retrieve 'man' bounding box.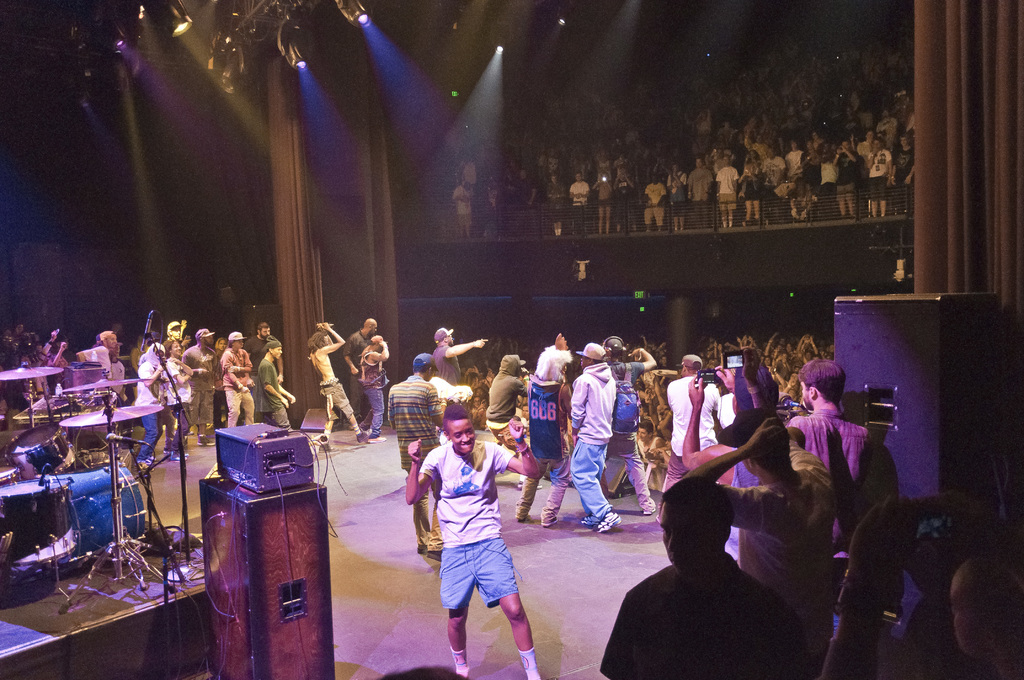
Bounding box: bbox=(245, 324, 283, 379).
